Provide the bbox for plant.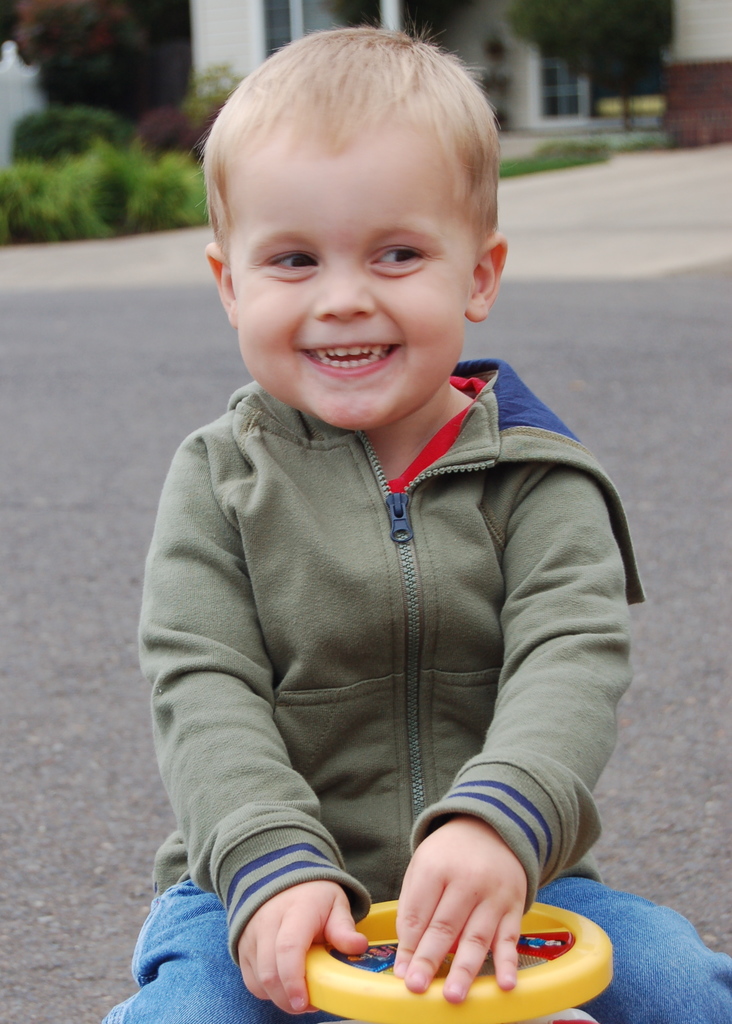
locate(6, 98, 144, 163).
